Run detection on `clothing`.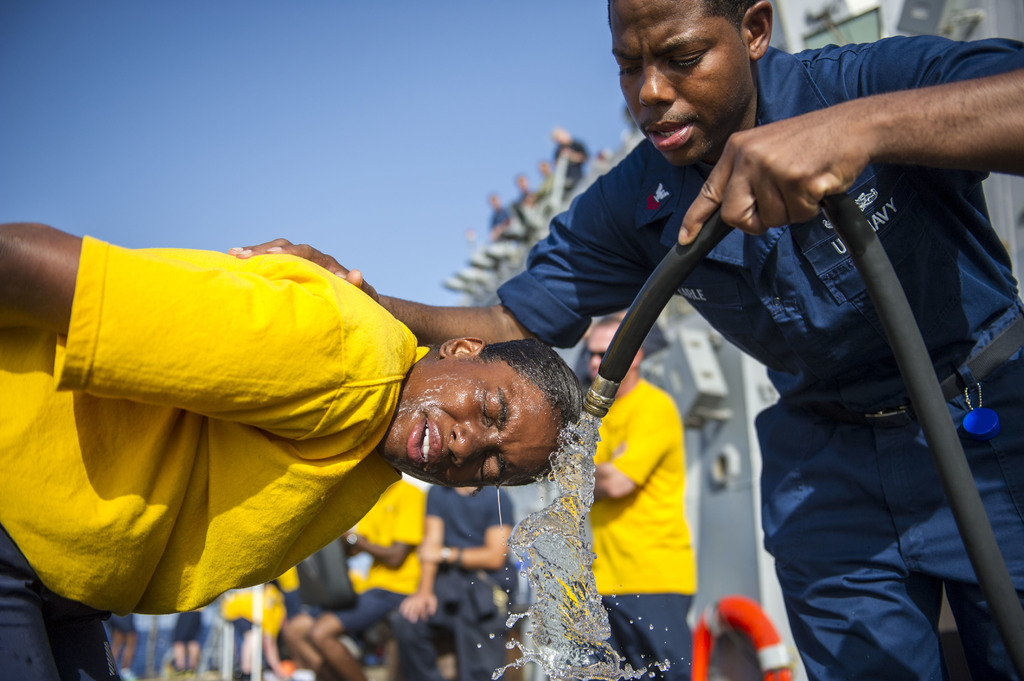
Result: rect(0, 244, 428, 680).
